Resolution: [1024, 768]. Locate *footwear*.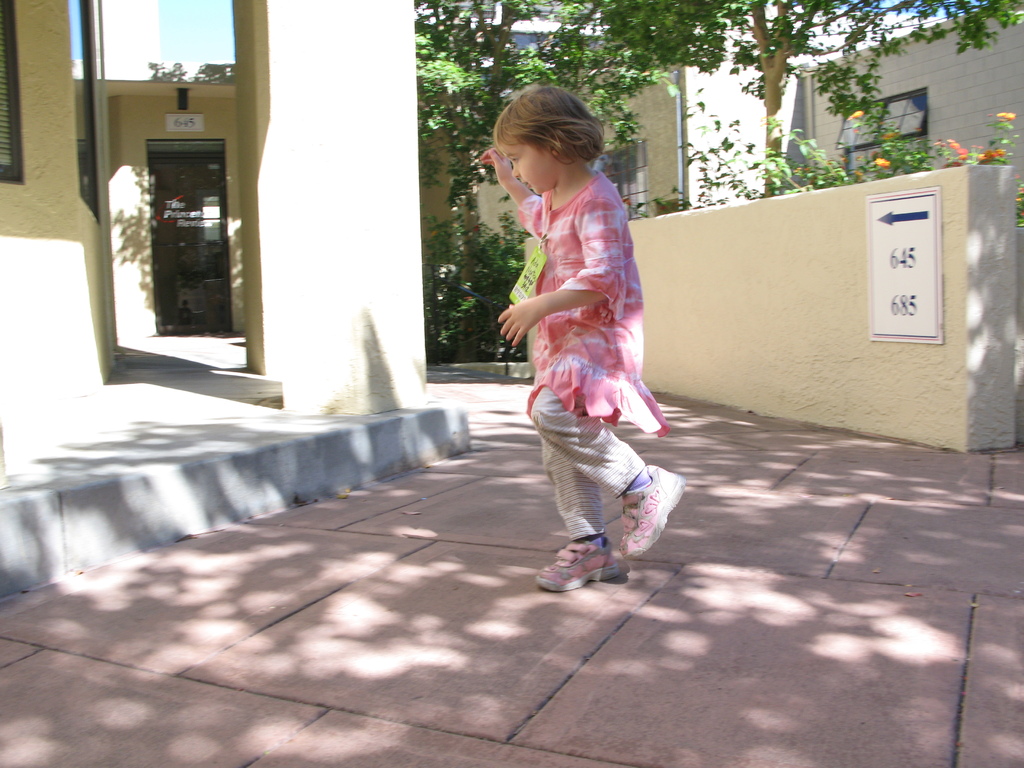
540,539,632,582.
